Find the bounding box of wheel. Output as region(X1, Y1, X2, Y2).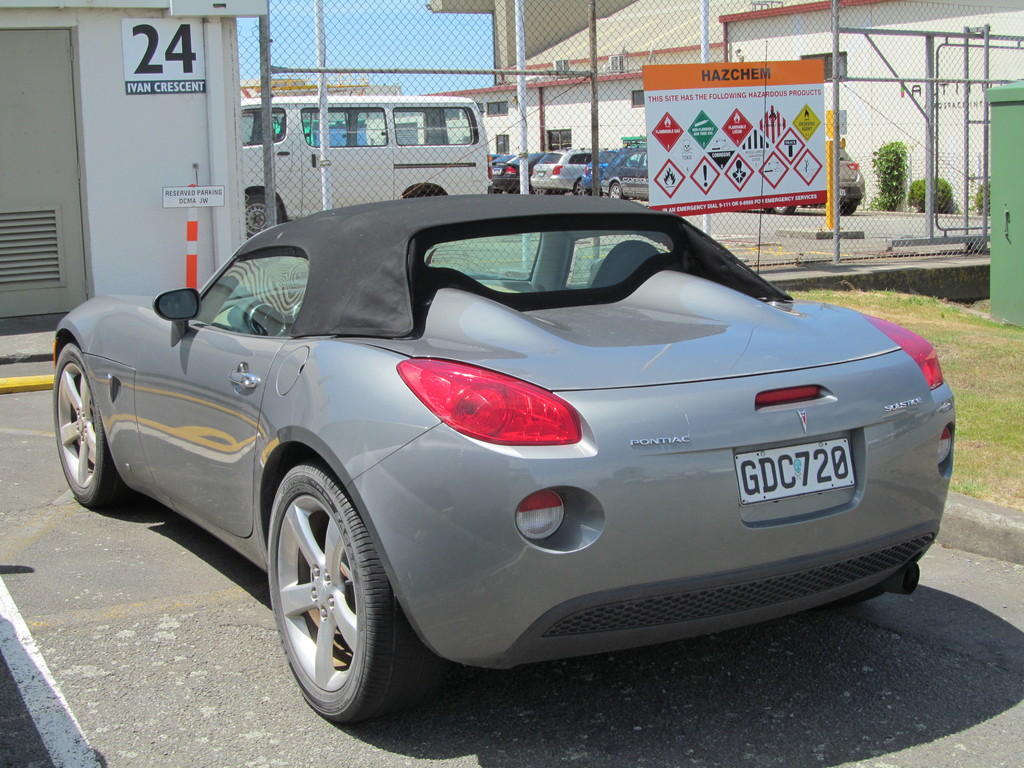
region(604, 179, 625, 201).
